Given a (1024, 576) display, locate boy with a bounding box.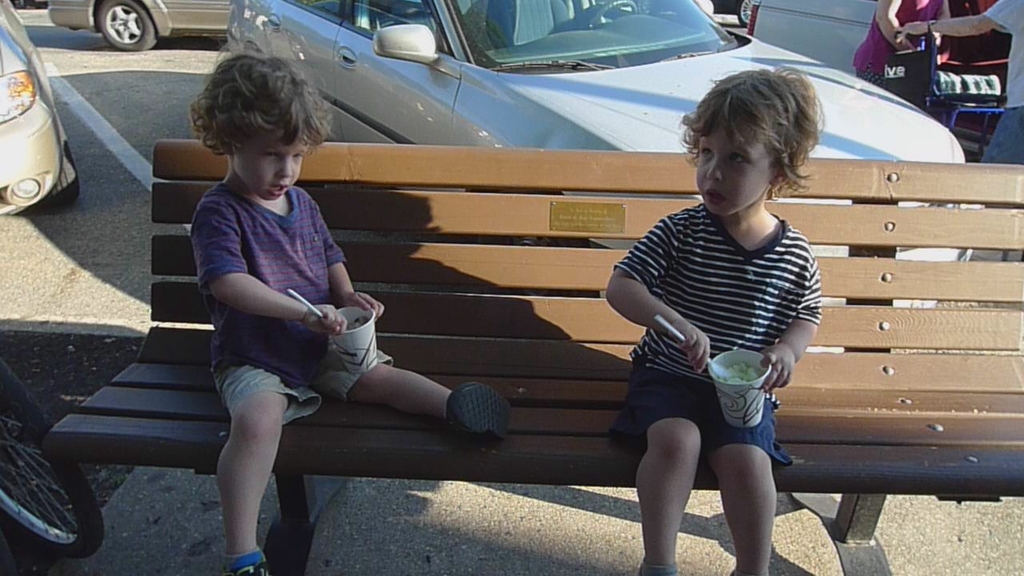
Located: bbox=[602, 65, 830, 575].
